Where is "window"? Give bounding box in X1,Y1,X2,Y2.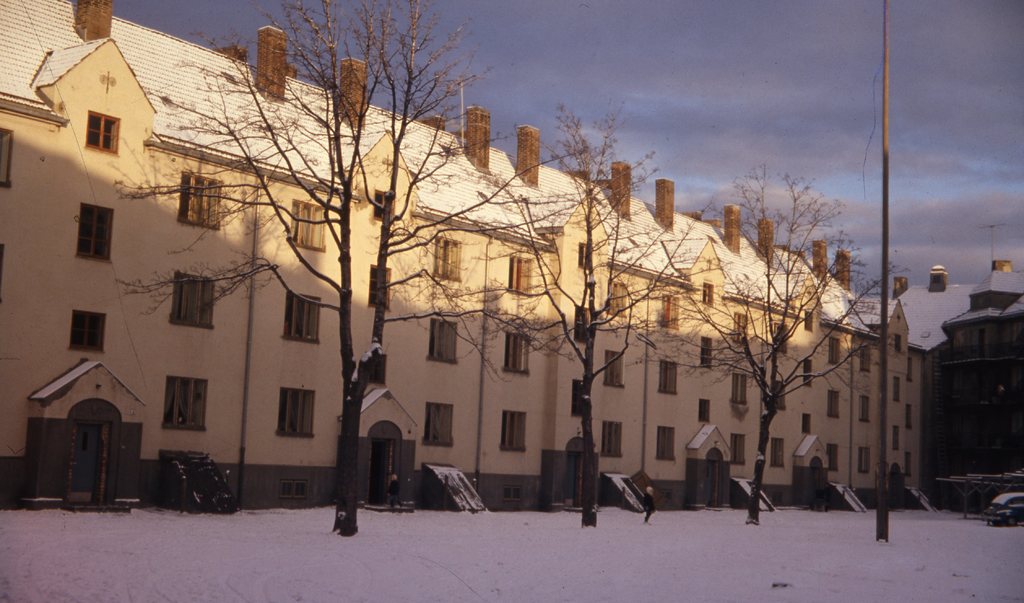
891,426,900,447.
